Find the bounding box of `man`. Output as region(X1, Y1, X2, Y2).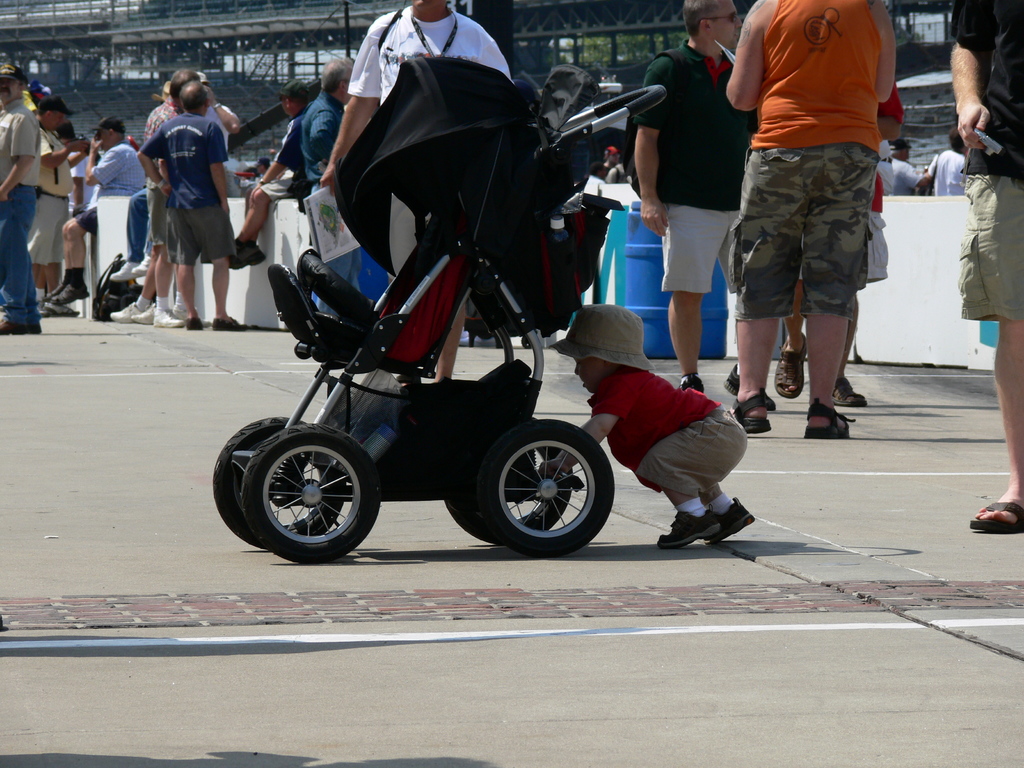
region(228, 81, 330, 276).
